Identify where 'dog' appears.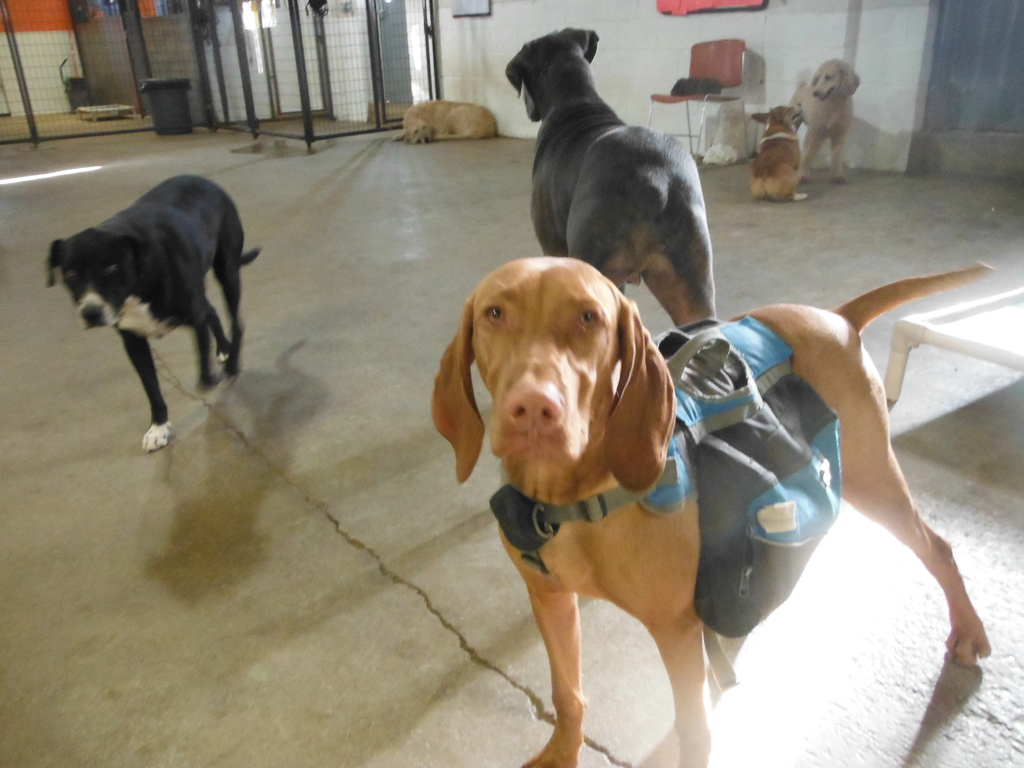
Appears at [left=788, top=60, right=866, bottom=185].
